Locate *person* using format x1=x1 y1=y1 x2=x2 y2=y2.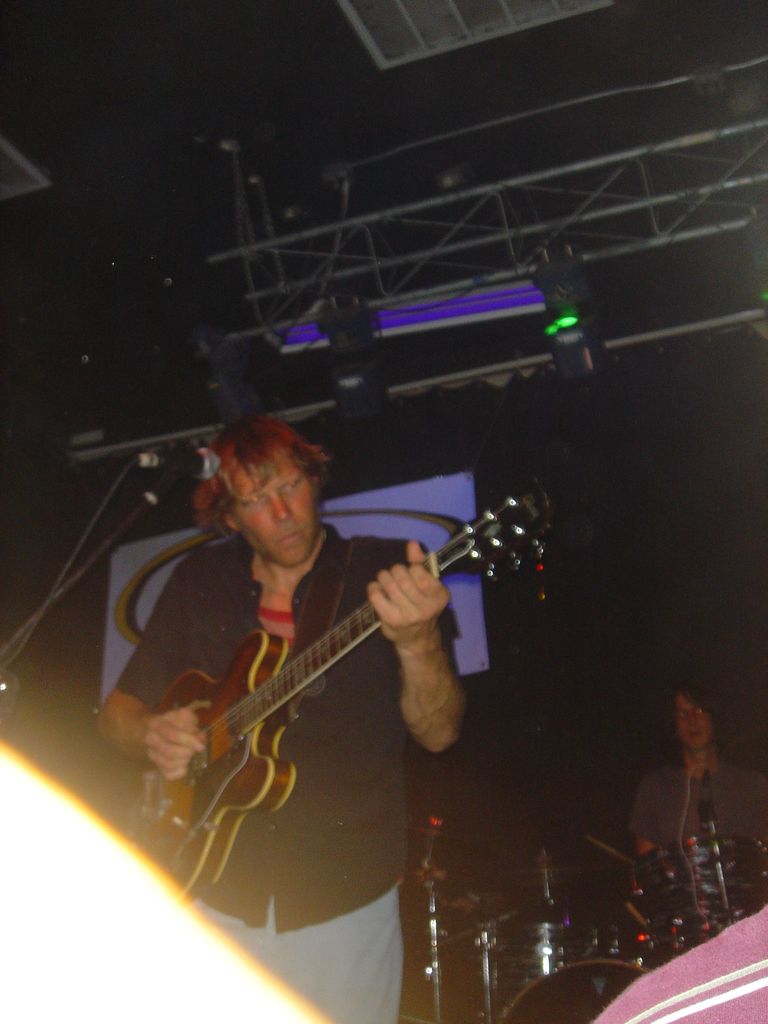
x1=124 y1=336 x2=556 y2=1023.
